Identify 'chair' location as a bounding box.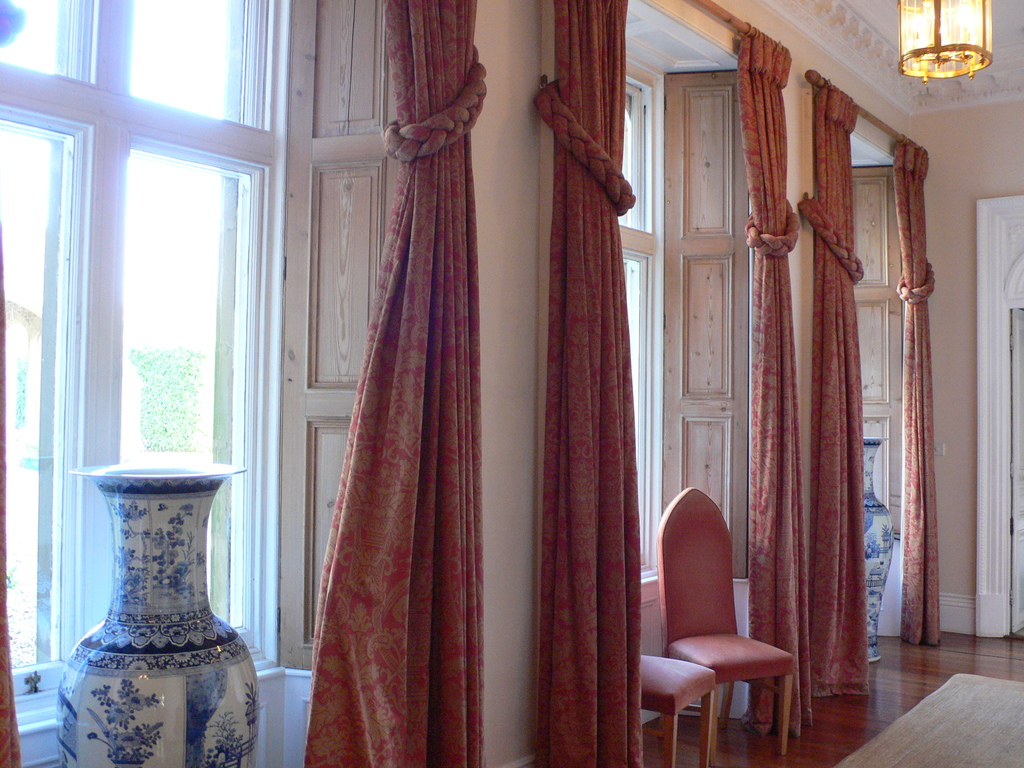
left=636, top=650, right=714, bottom=767.
